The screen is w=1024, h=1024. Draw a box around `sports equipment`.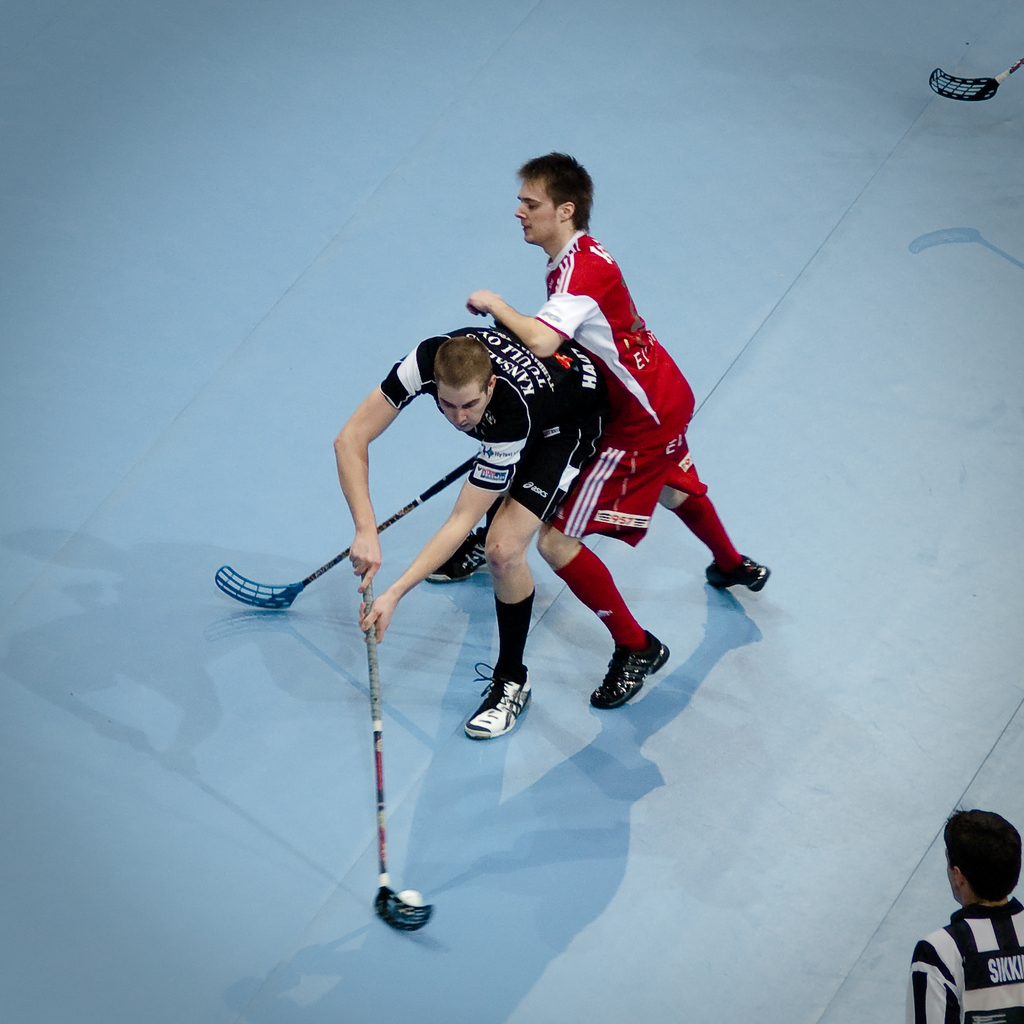
Rect(589, 630, 668, 709).
